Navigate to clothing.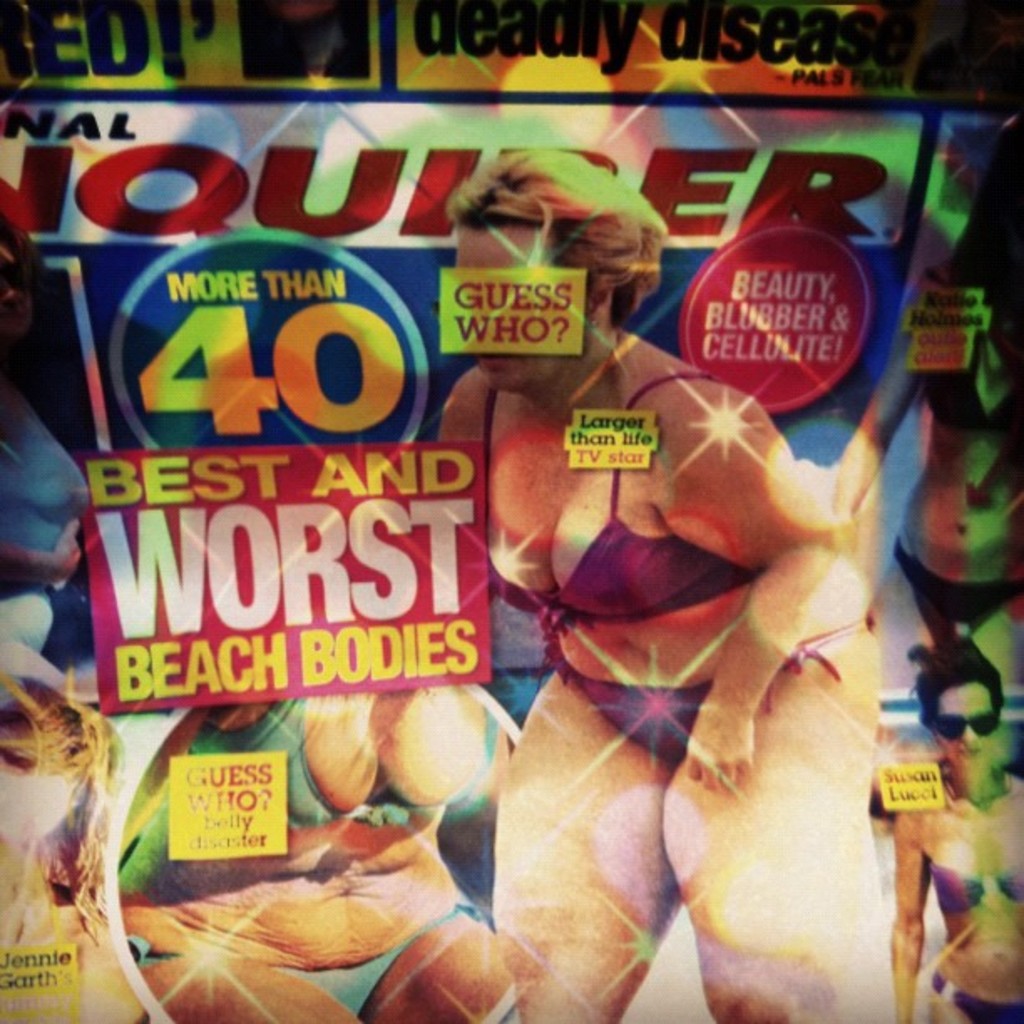
Navigation target: {"x1": 882, "y1": 338, "x2": 1022, "y2": 659}.
